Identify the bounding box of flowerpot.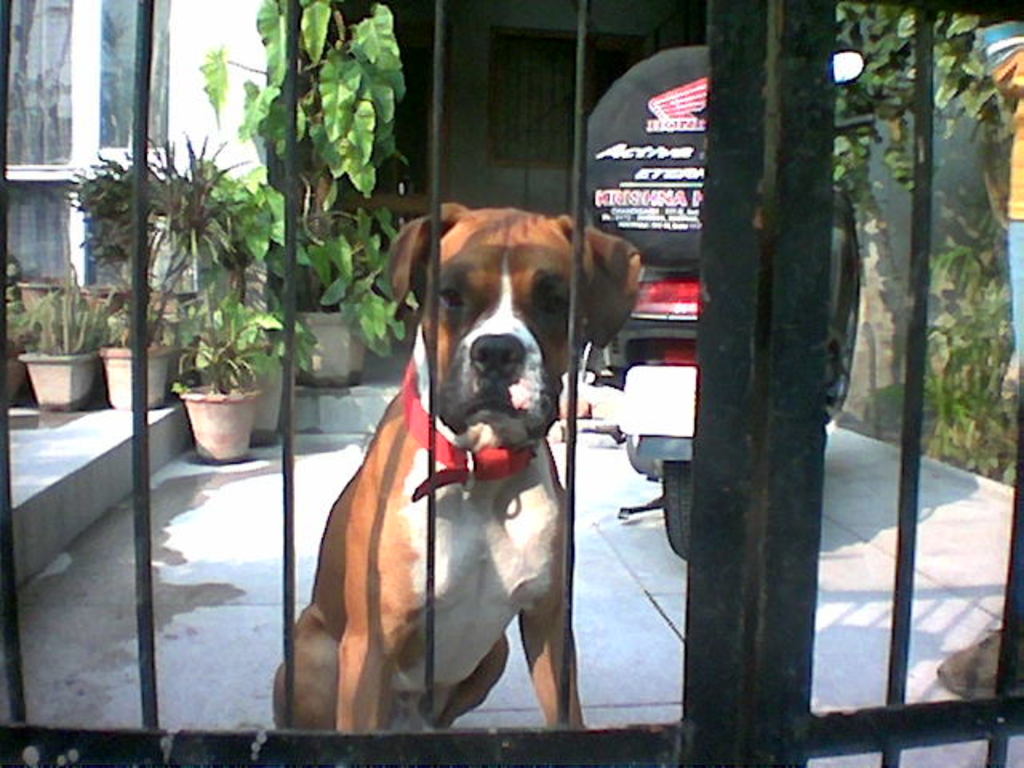
locate(102, 333, 158, 389).
